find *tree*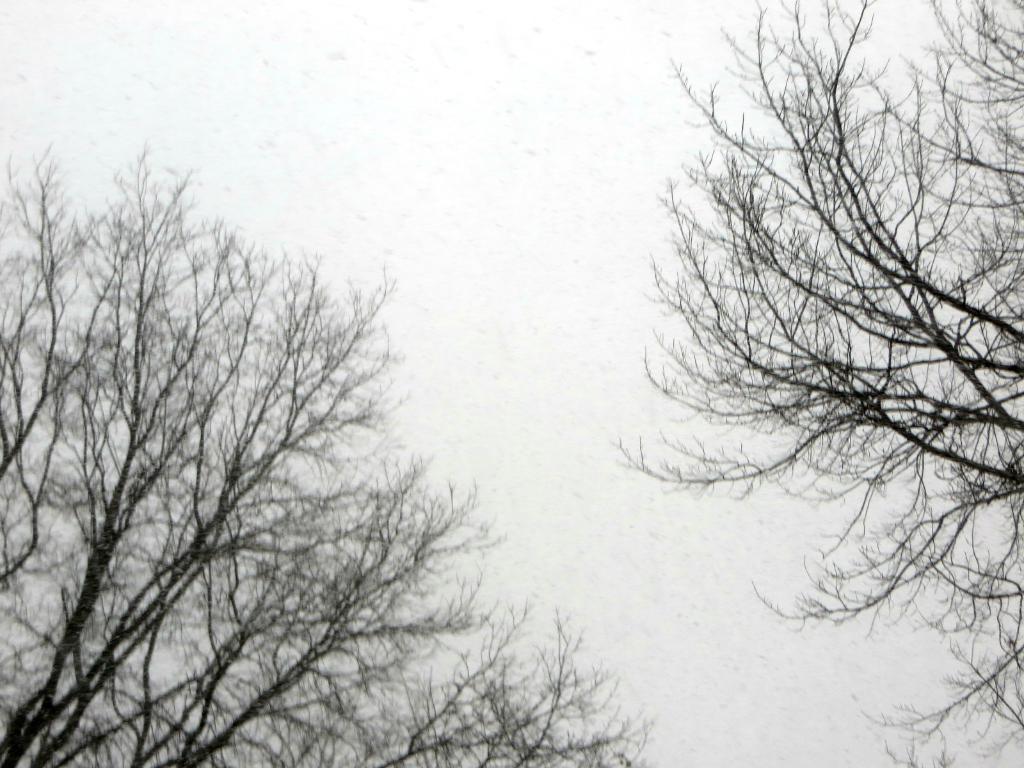
[611, 0, 1023, 767]
